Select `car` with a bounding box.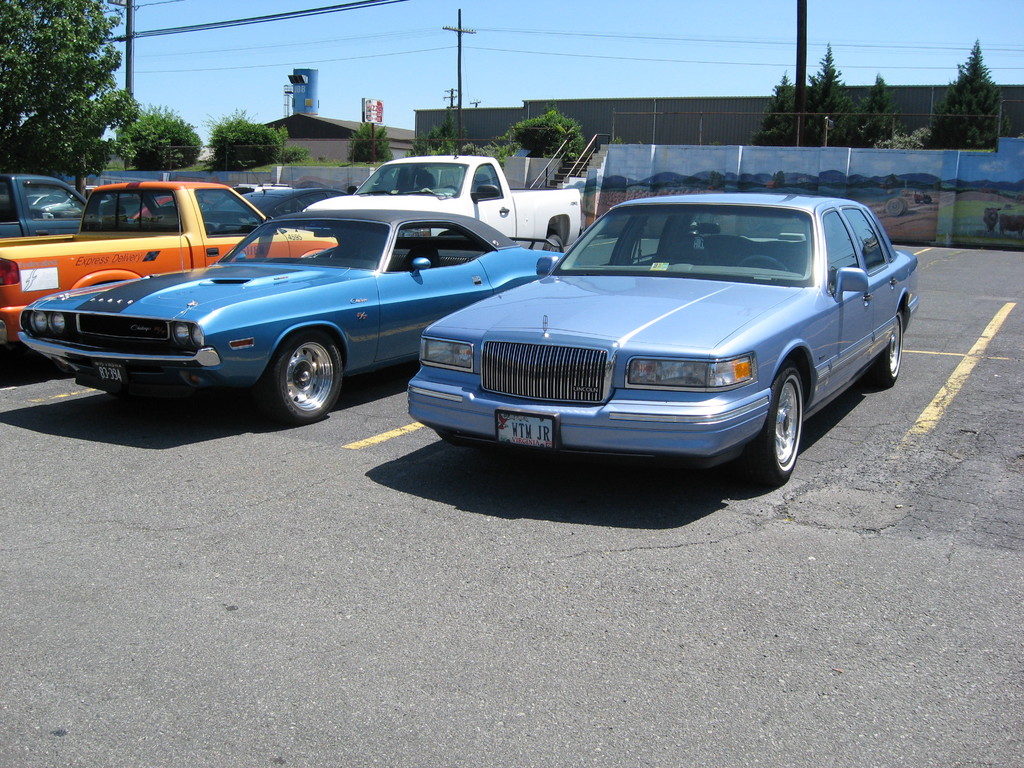
<box>306,148,588,252</box>.
